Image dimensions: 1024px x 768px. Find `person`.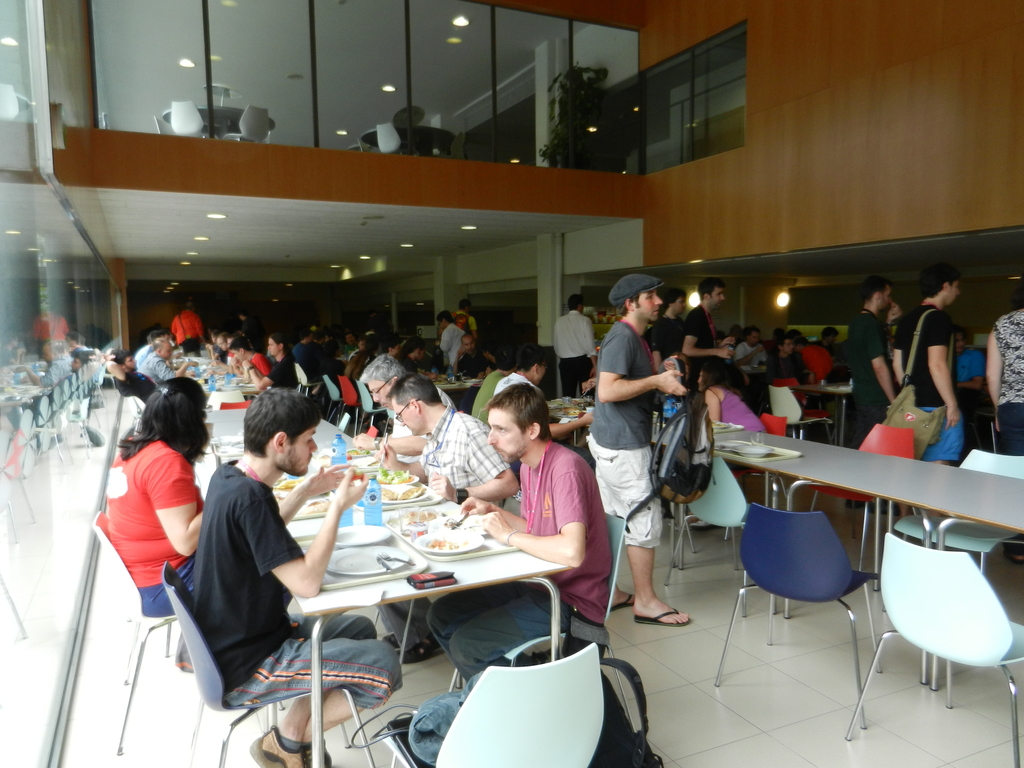
l=887, t=261, r=972, b=461.
